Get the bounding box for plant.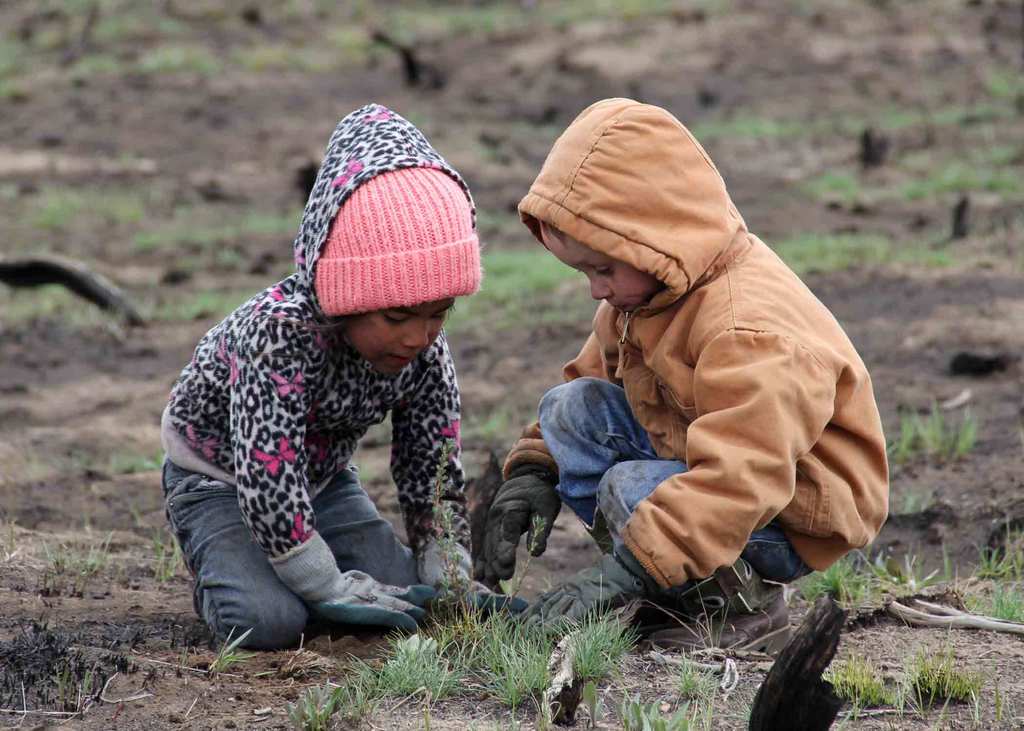
<region>825, 645, 906, 719</region>.
